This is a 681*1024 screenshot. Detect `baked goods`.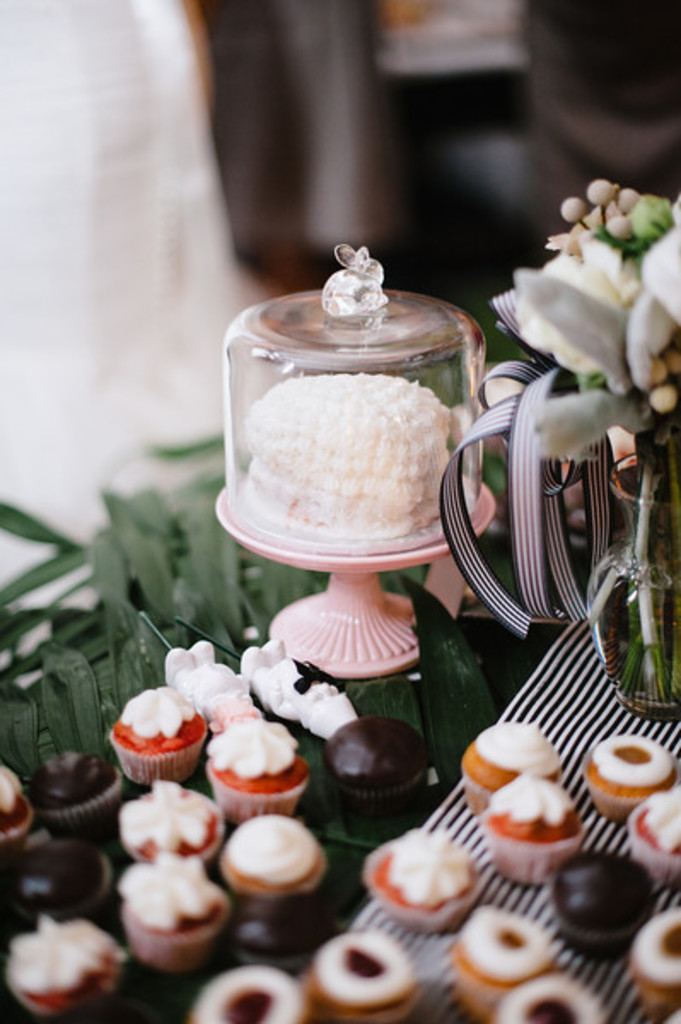
x1=476, y1=775, x2=584, y2=886.
